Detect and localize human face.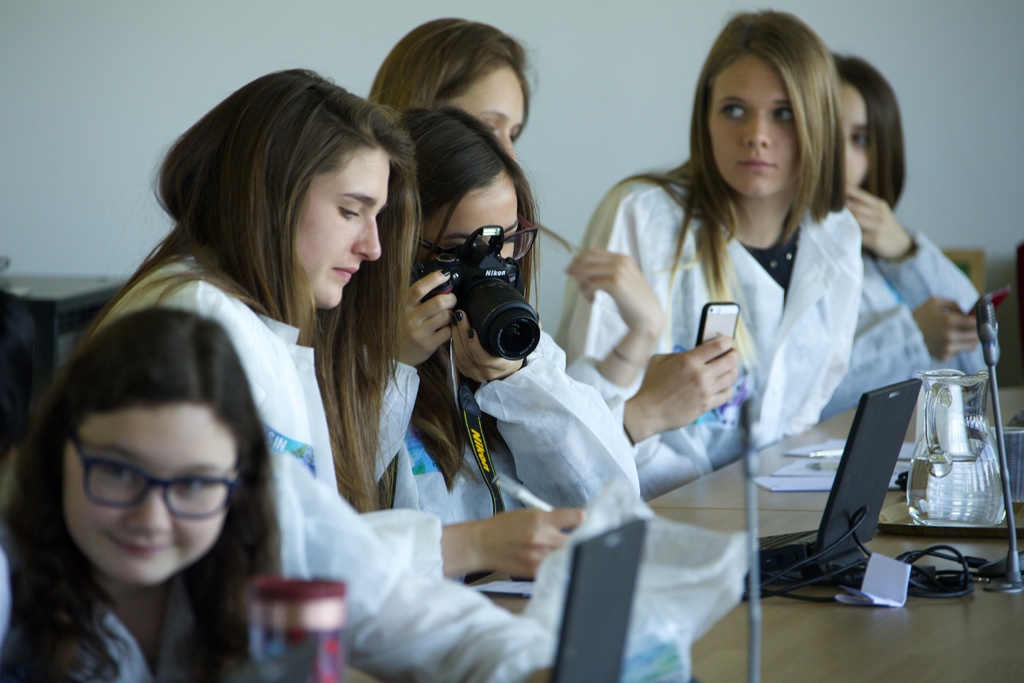
Localized at [left=412, top=182, right=520, bottom=268].
